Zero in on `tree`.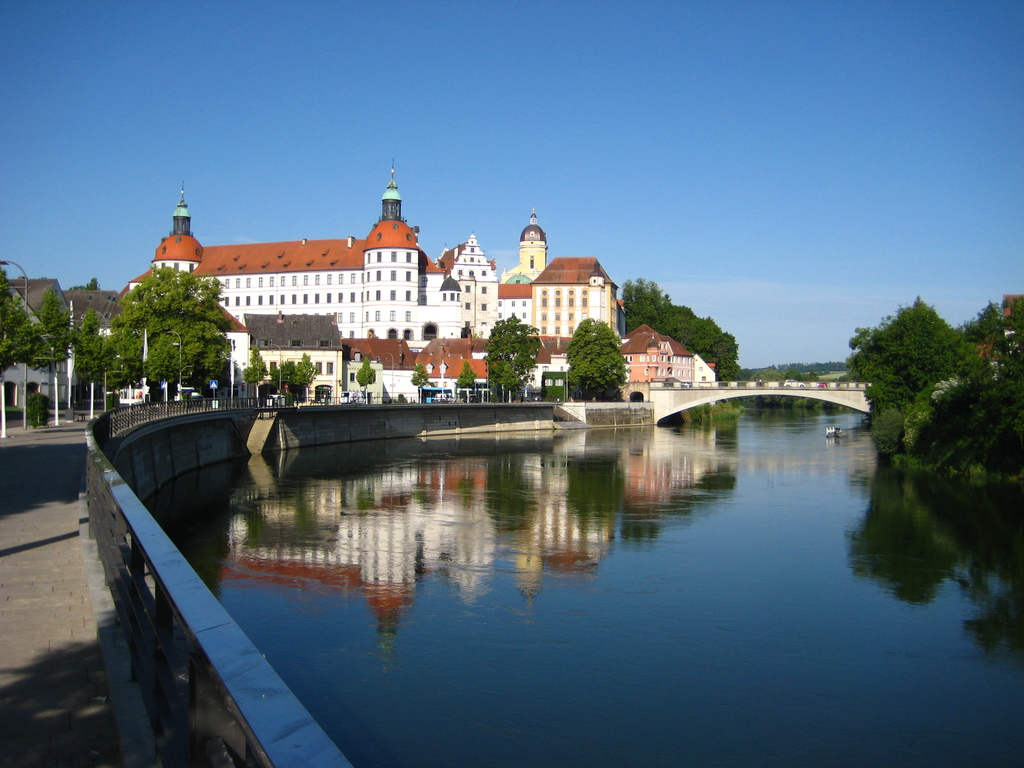
Zeroed in: (left=28, top=283, right=75, bottom=374).
